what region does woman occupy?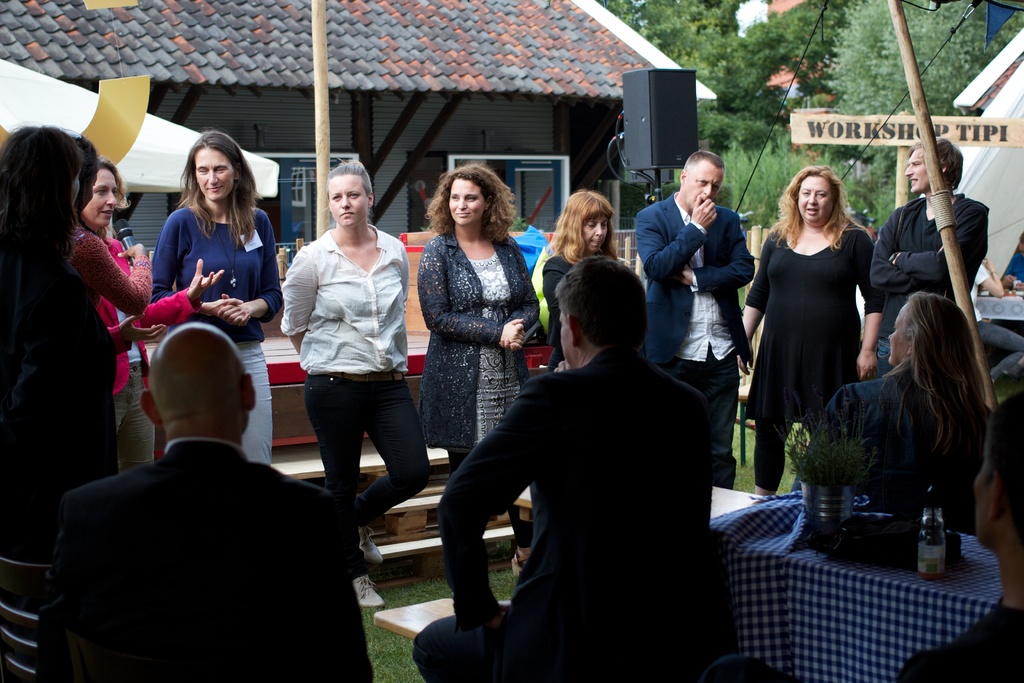
[x1=79, y1=157, x2=227, y2=465].
